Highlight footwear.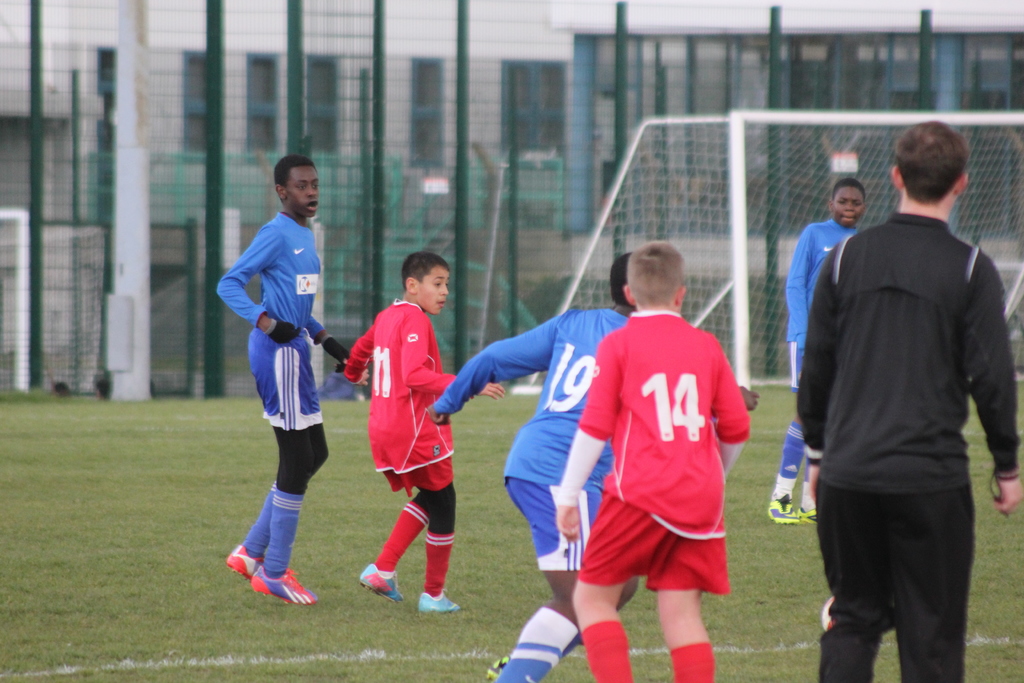
Highlighted region: BBox(220, 542, 266, 581).
